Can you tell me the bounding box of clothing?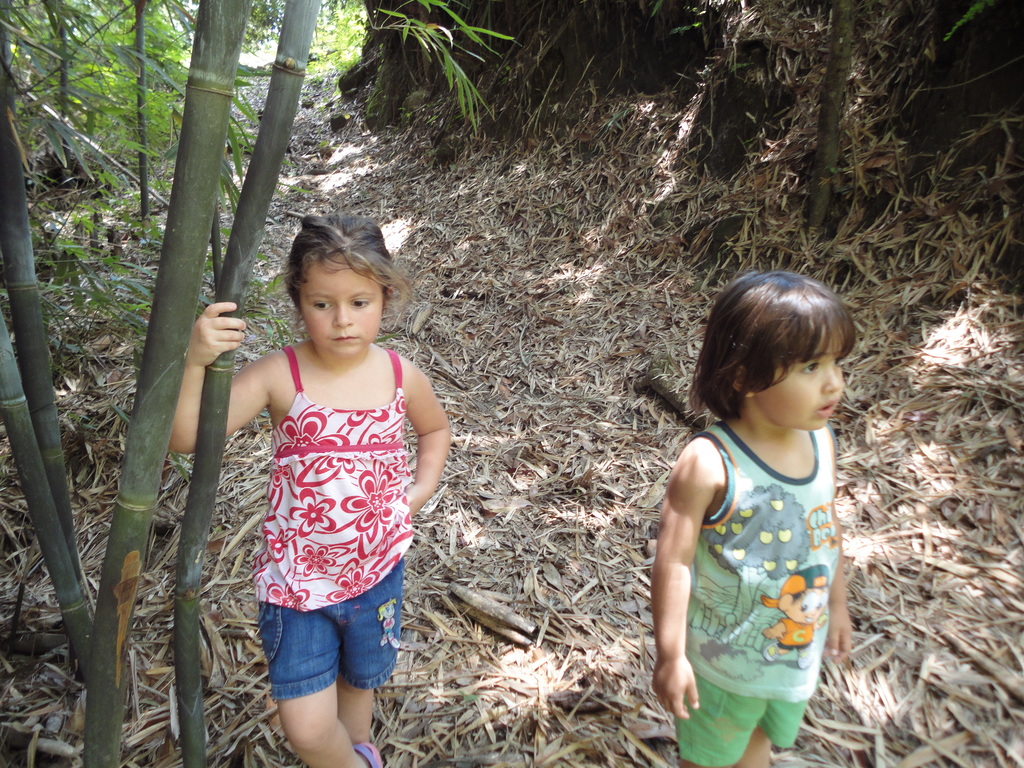
240/333/431/675.
